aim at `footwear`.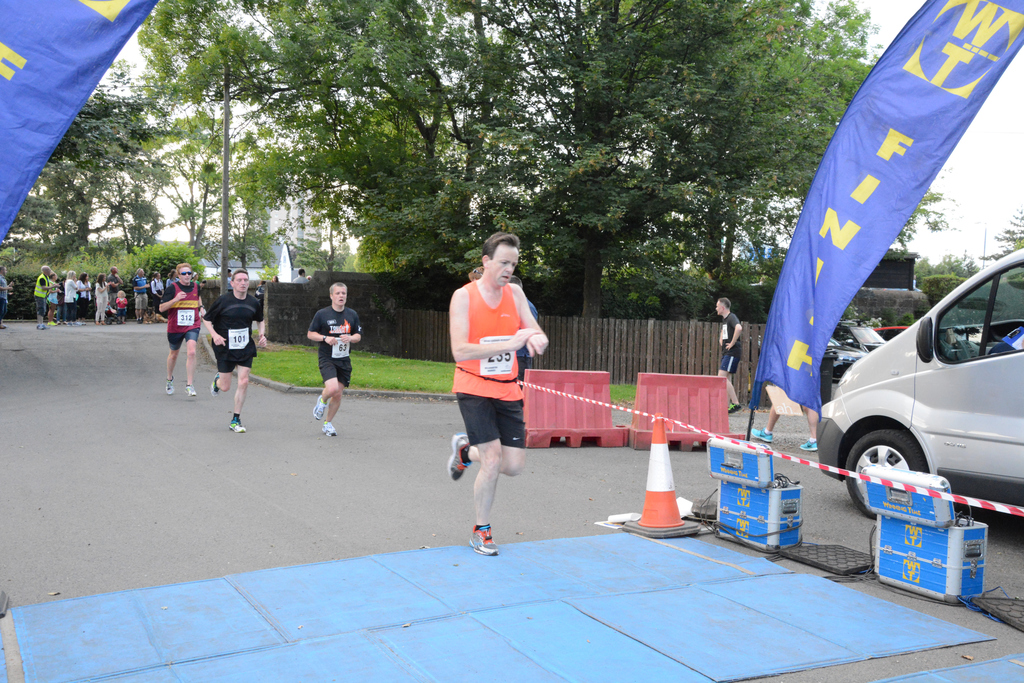
Aimed at box=[164, 381, 173, 397].
